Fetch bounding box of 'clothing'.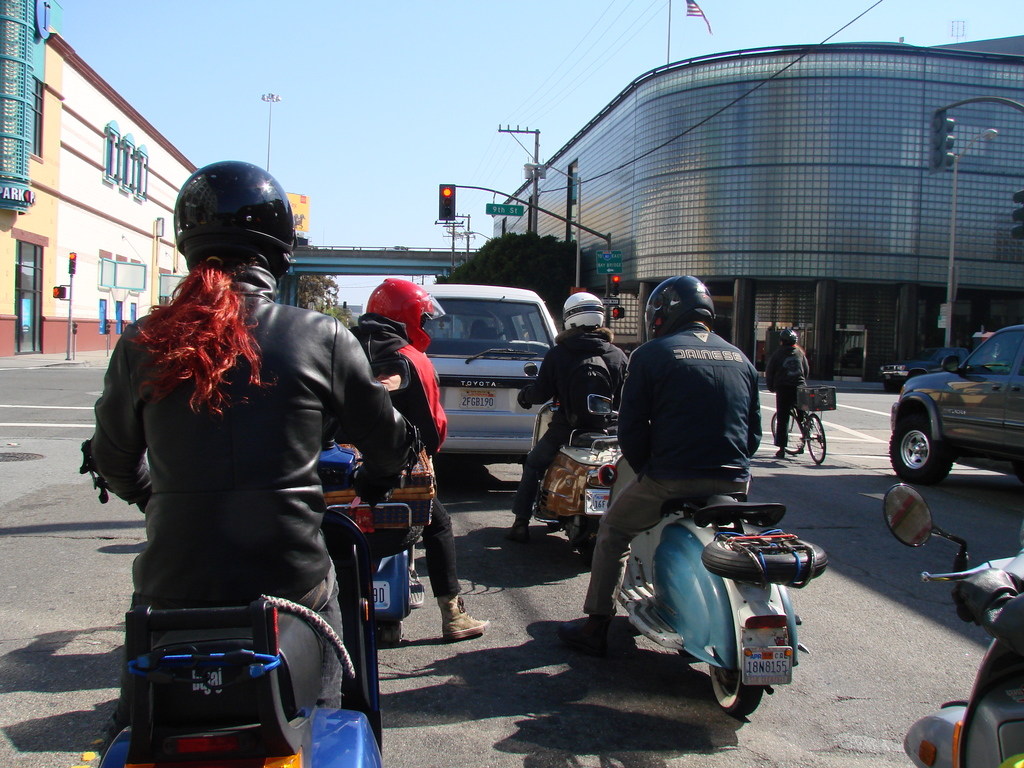
Bbox: <bbox>515, 292, 636, 512</bbox>.
